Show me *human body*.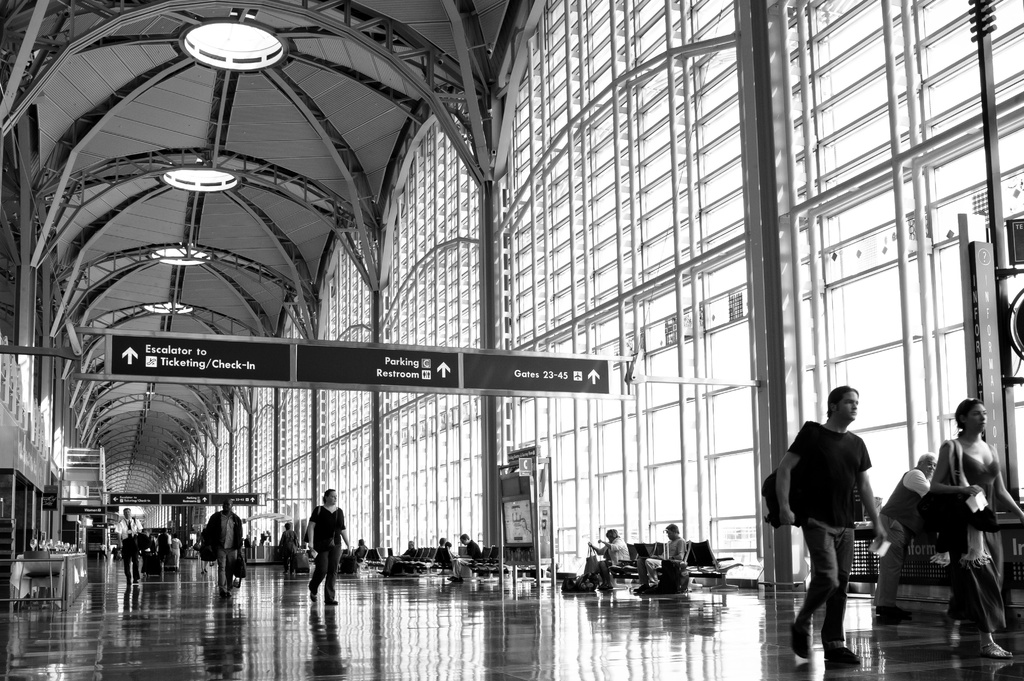
*human body* is here: [x1=795, y1=394, x2=894, y2=662].
